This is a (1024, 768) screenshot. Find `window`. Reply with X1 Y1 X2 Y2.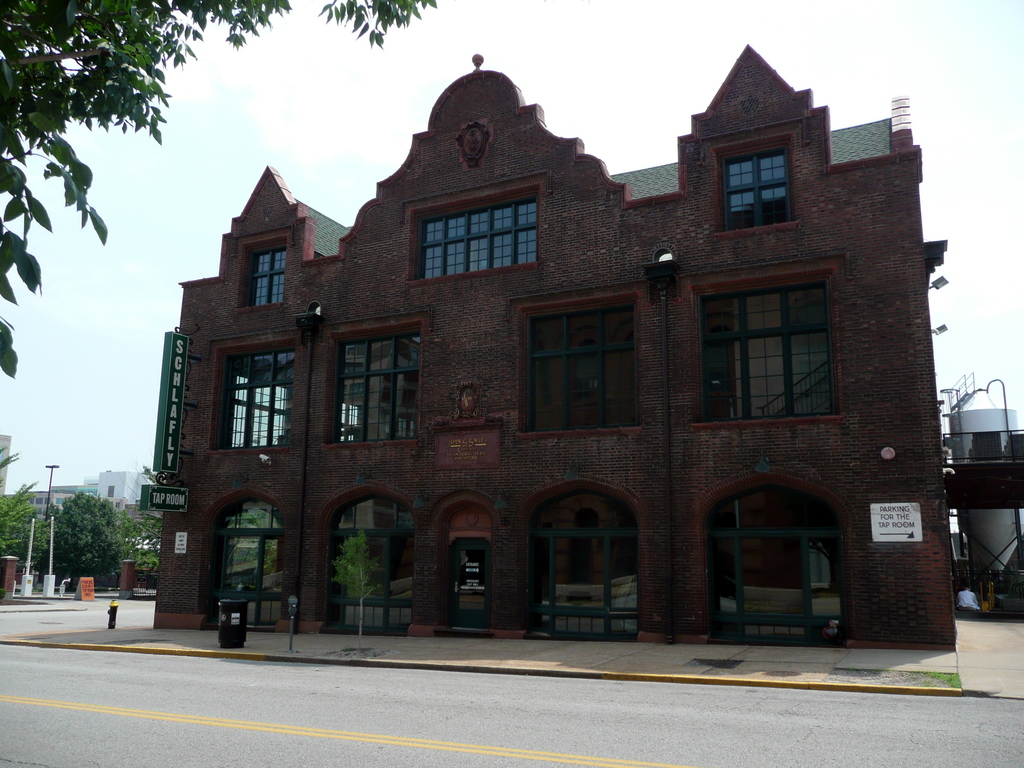
704 262 846 436.
